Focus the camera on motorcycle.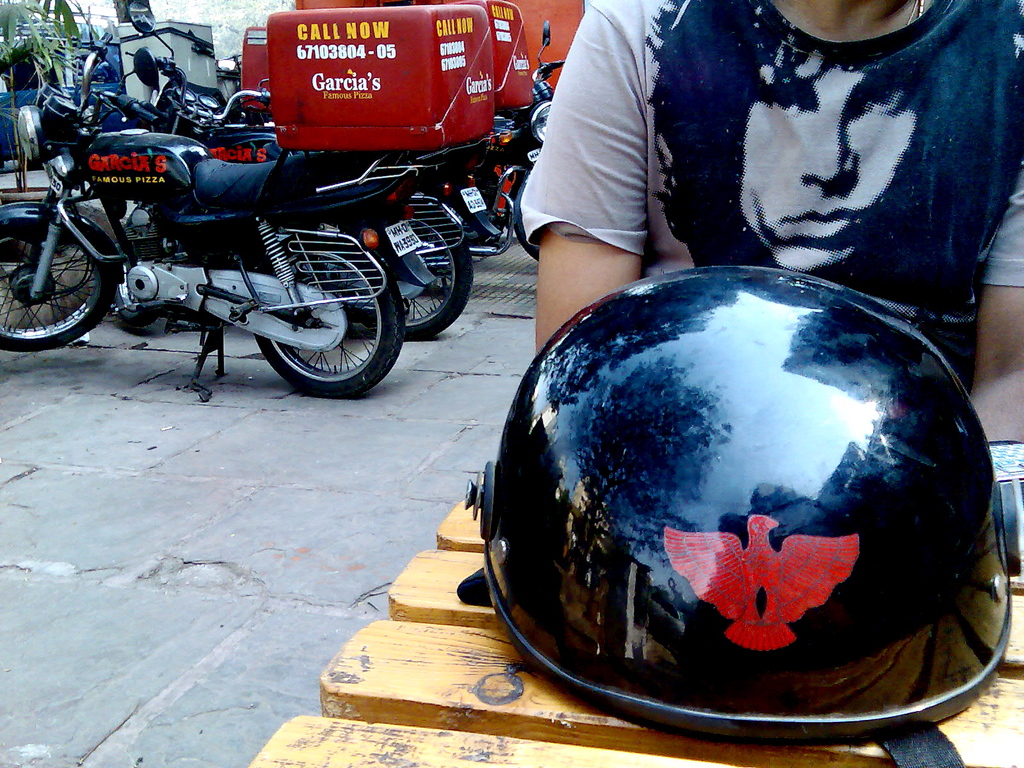
Focus region: <box>241,20,567,262</box>.
